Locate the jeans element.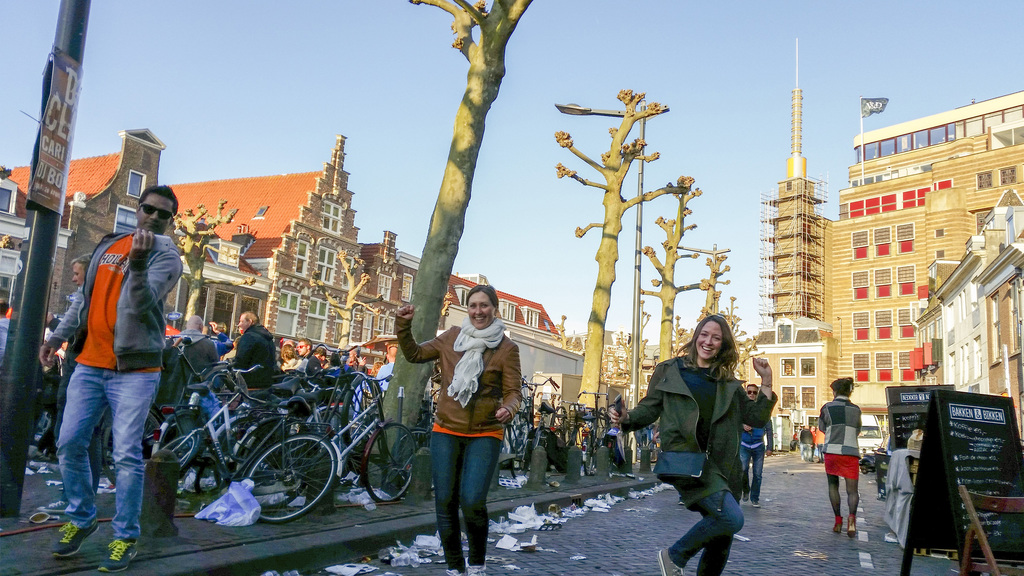
Element bbox: [left=60, top=363, right=160, bottom=545].
